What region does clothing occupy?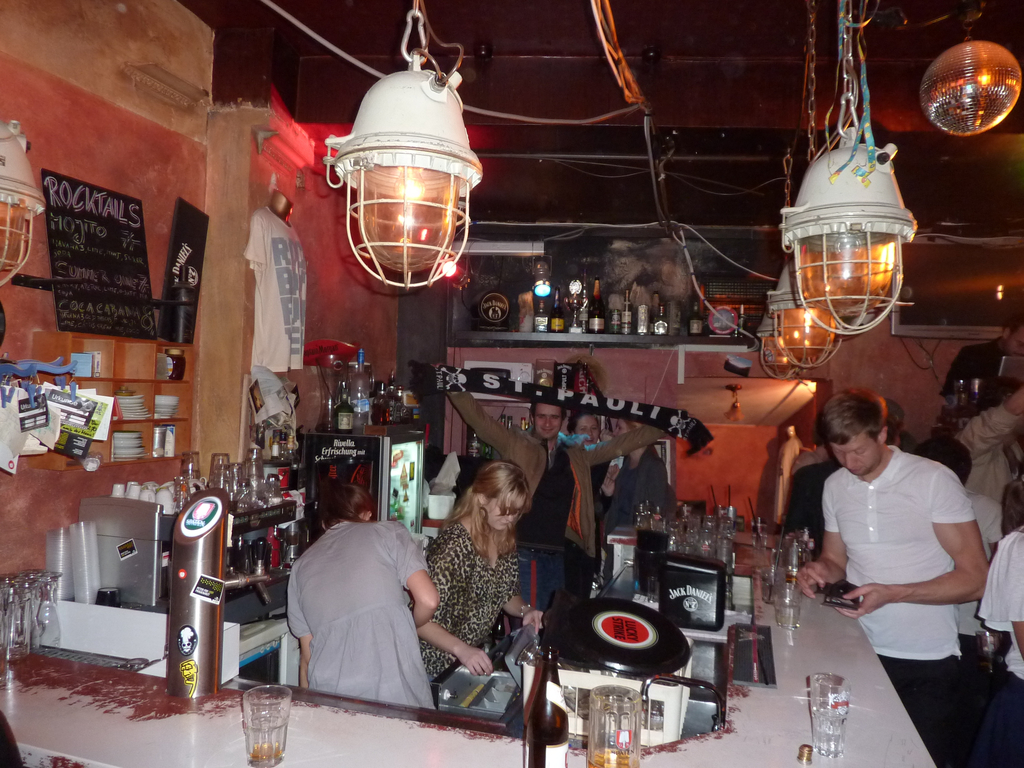
<box>418,520,524,691</box>.
